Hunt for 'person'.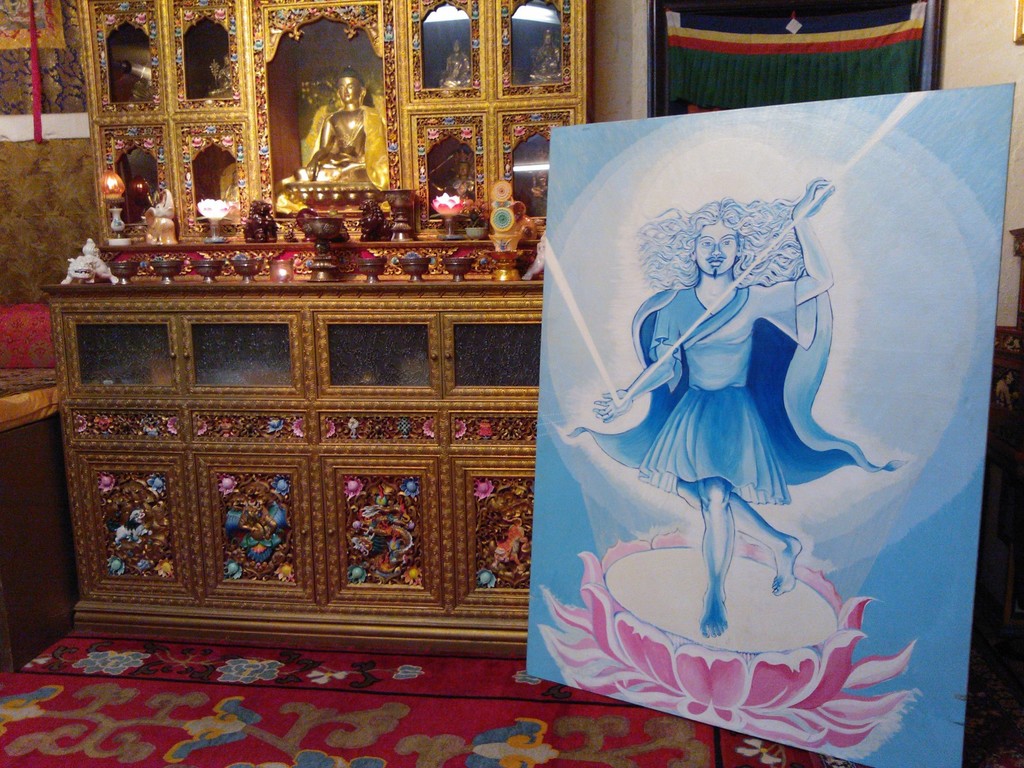
Hunted down at {"left": 590, "top": 192, "right": 837, "bottom": 643}.
